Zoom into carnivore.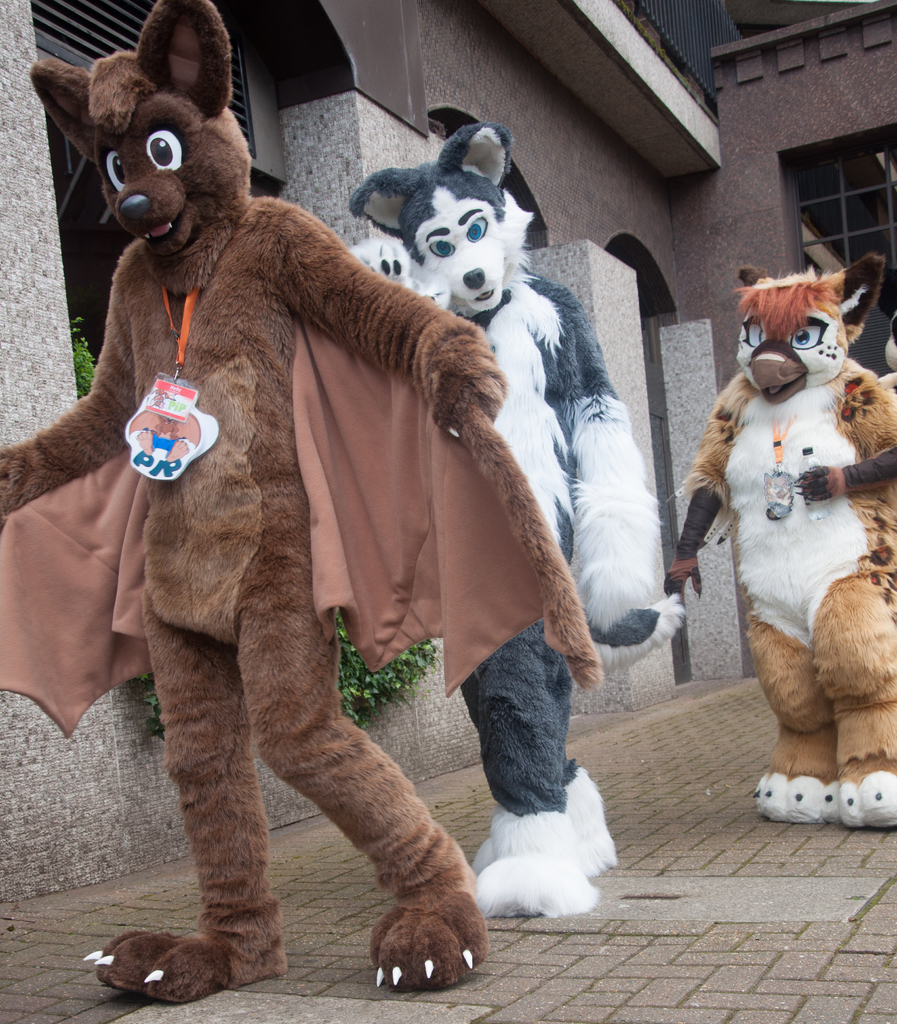
Zoom target: (0,0,605,1004).
